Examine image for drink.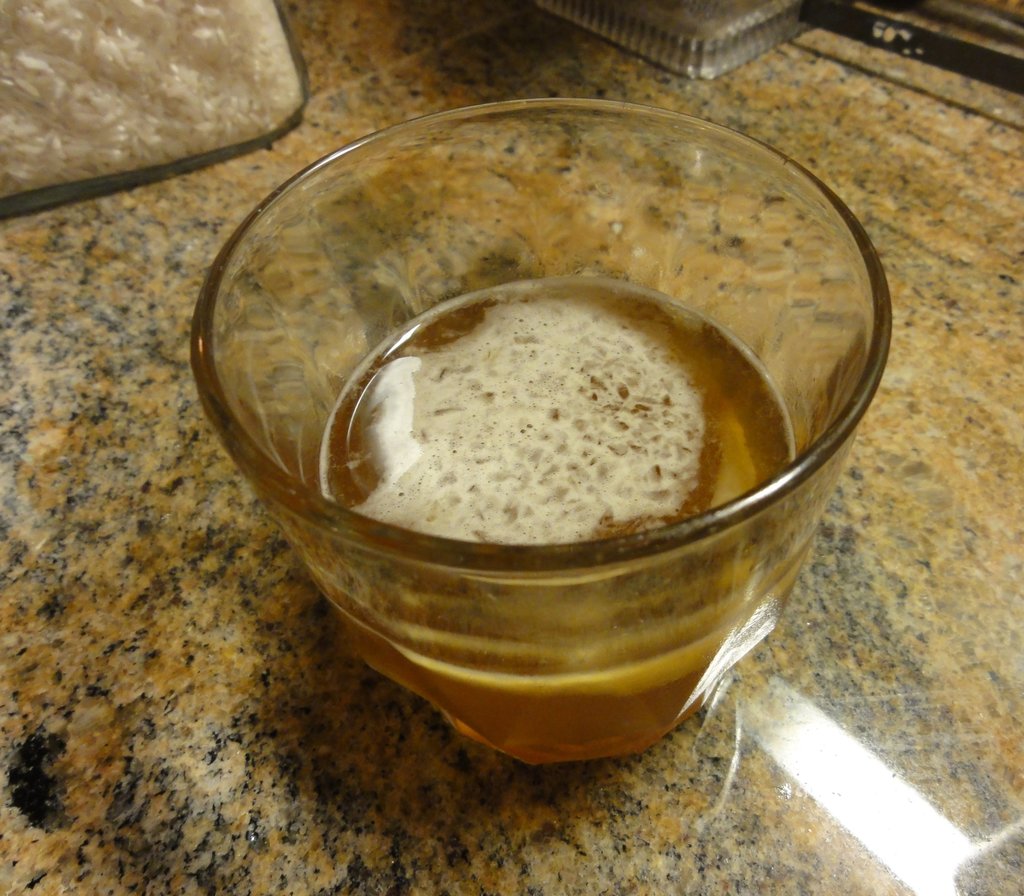
Examination result: l=264, t=206, r=829, b=756.
